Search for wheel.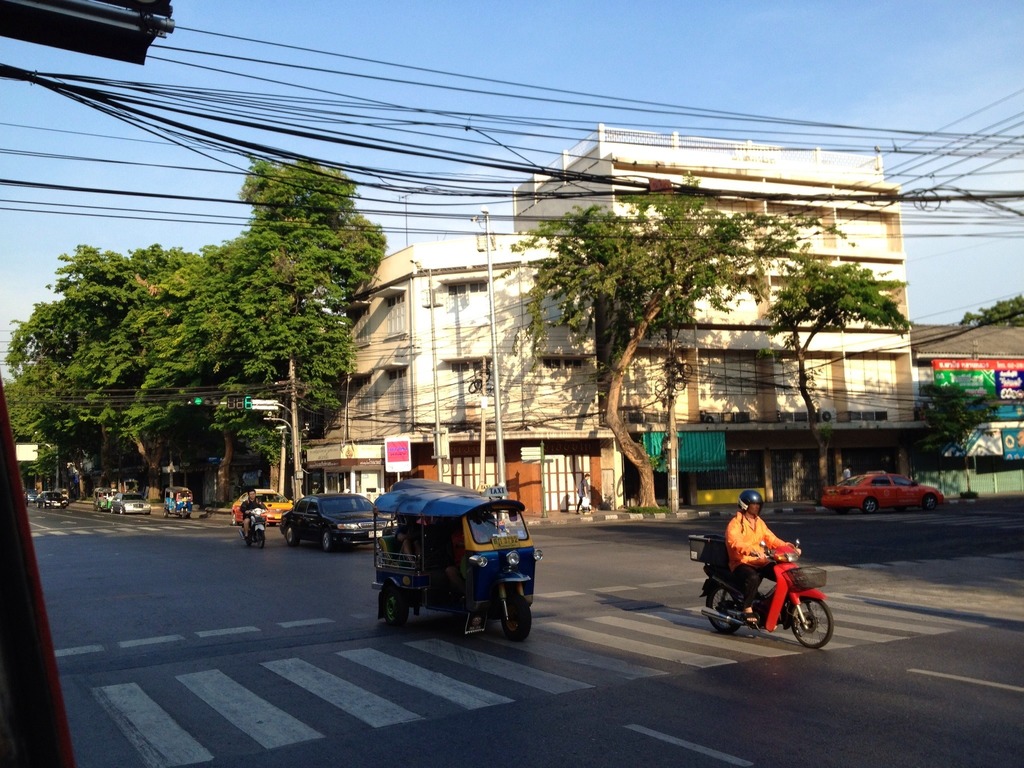
Found at bbox(285, 527, 298, 548).
